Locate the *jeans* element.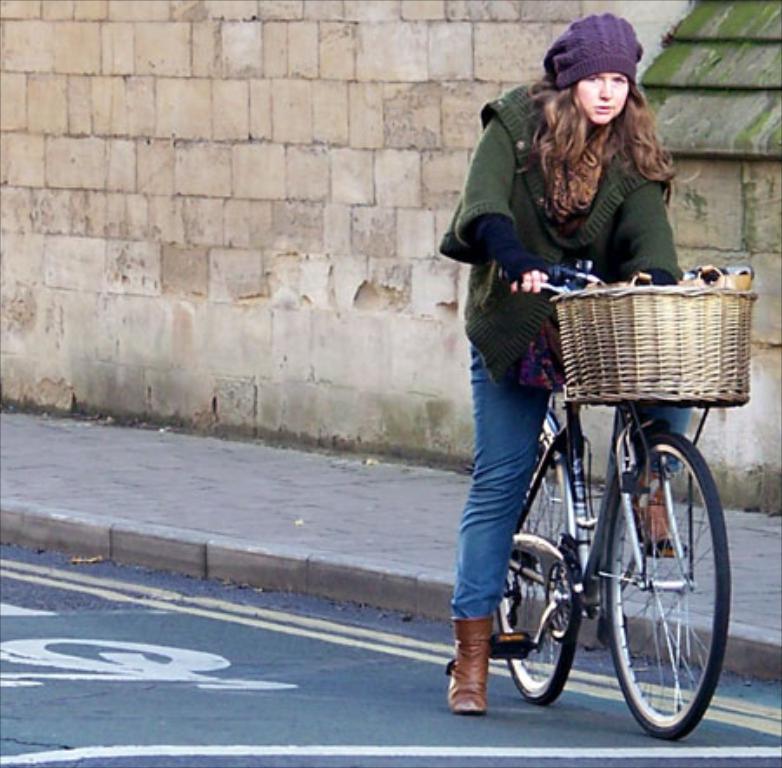
Element bbox: crop(636, 405, 678, 474).
